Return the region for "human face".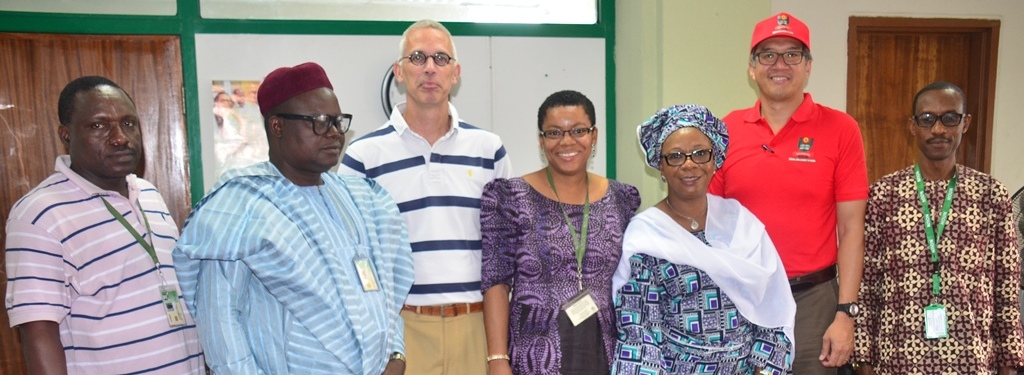
<box>755,38,807,97</box>.
